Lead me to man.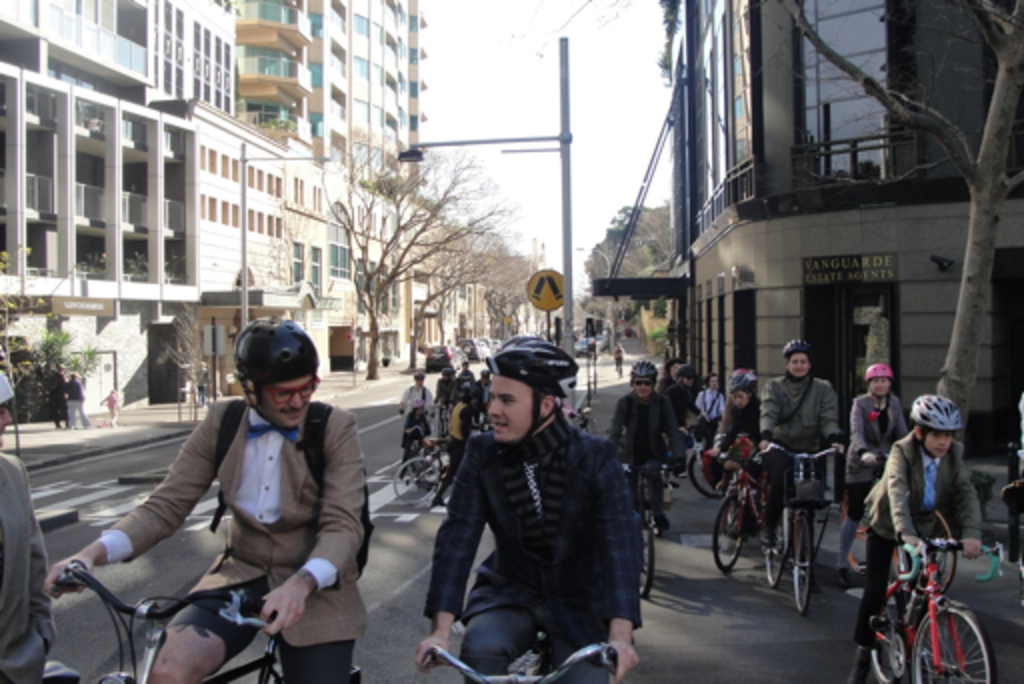
Lead to rect(668, 368, 704, 428).
